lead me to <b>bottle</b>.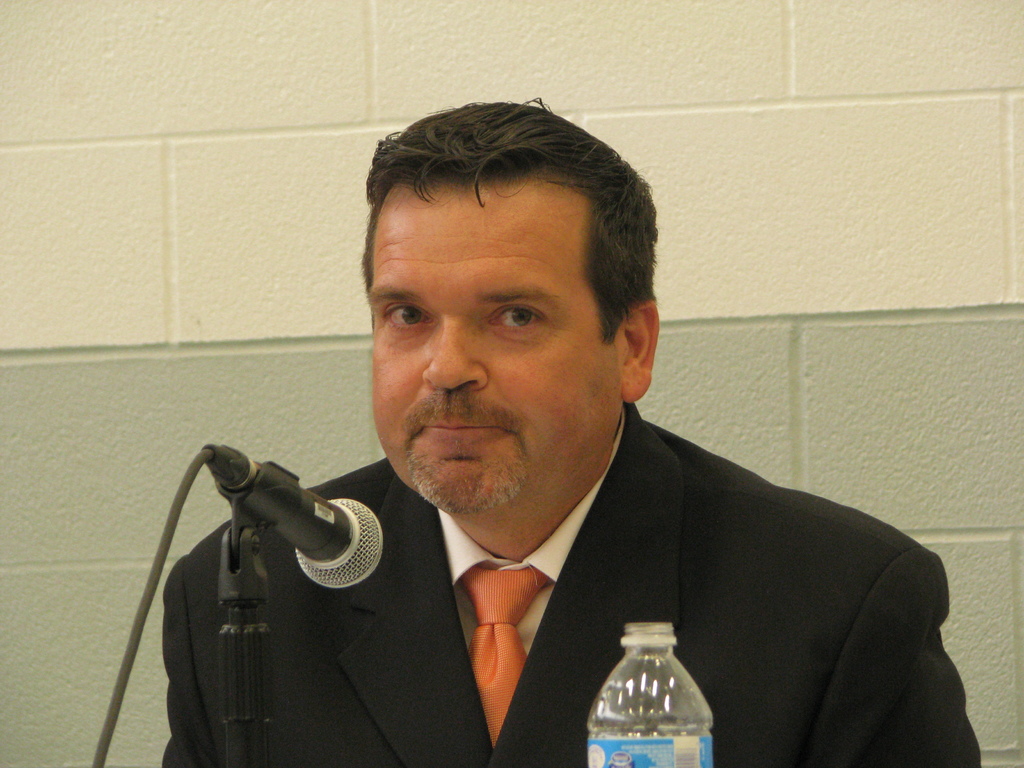
Lead to select_region(574, 621, 710, 767).
